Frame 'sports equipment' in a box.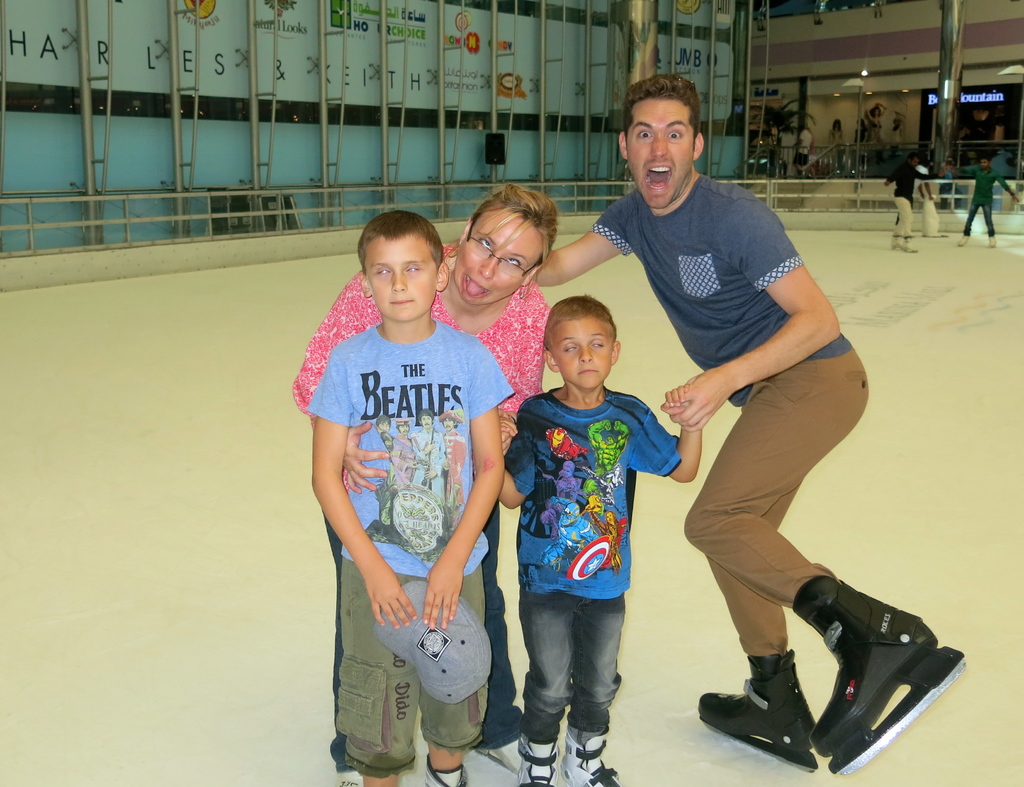
955,231,970,246.
